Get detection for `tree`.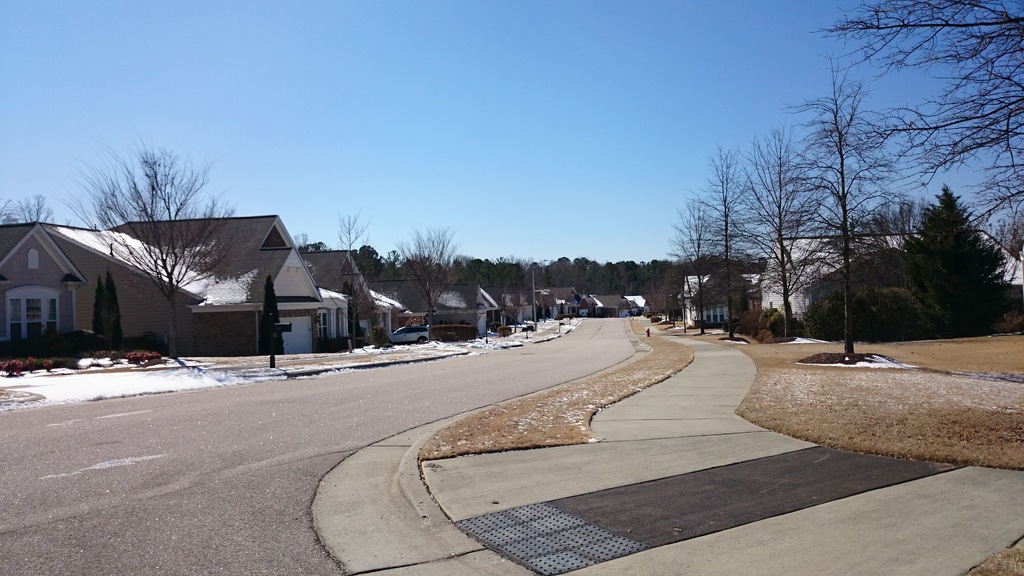
Detection: <bbox>493, 255, 523, 287</bbox>.
